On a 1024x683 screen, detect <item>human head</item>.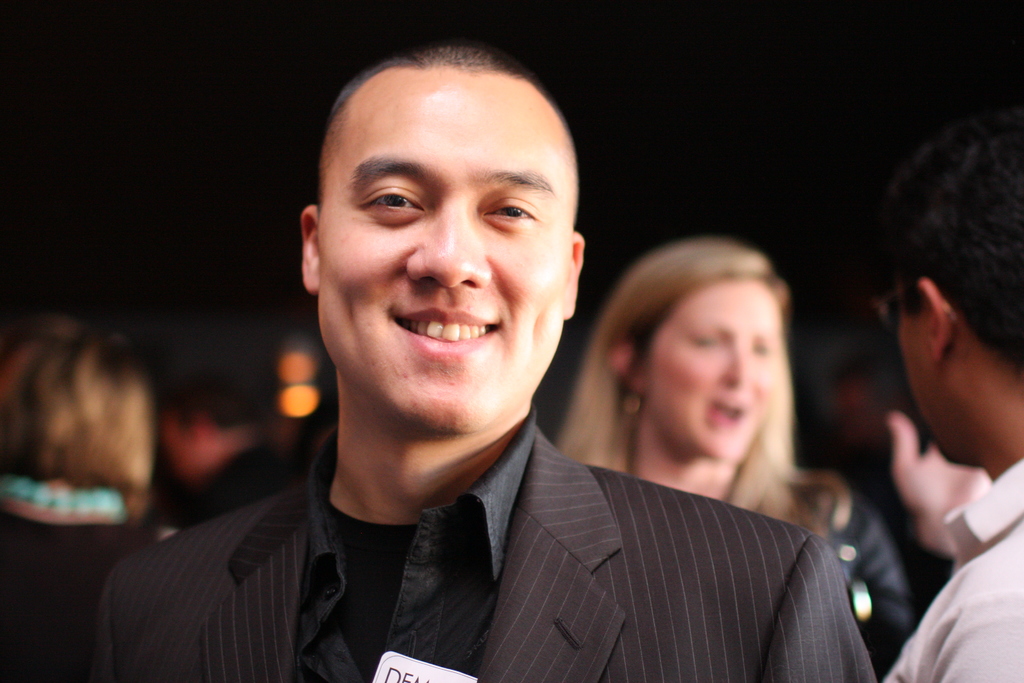
289:28:598:391.
